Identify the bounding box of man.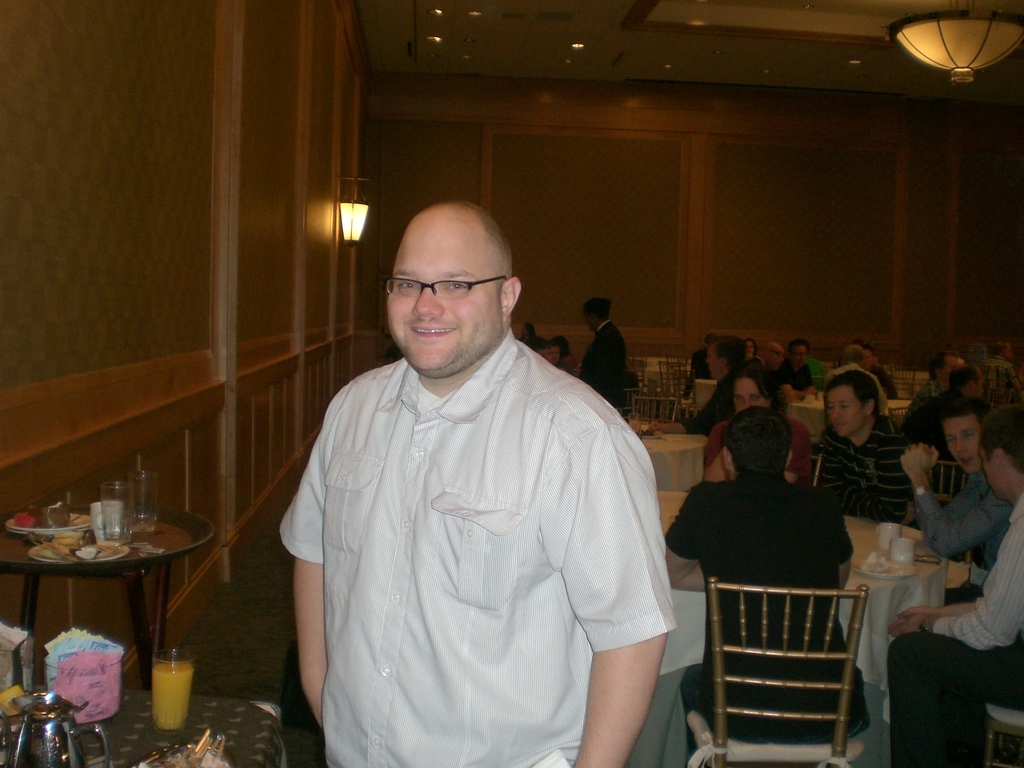
864/346/900/400.
